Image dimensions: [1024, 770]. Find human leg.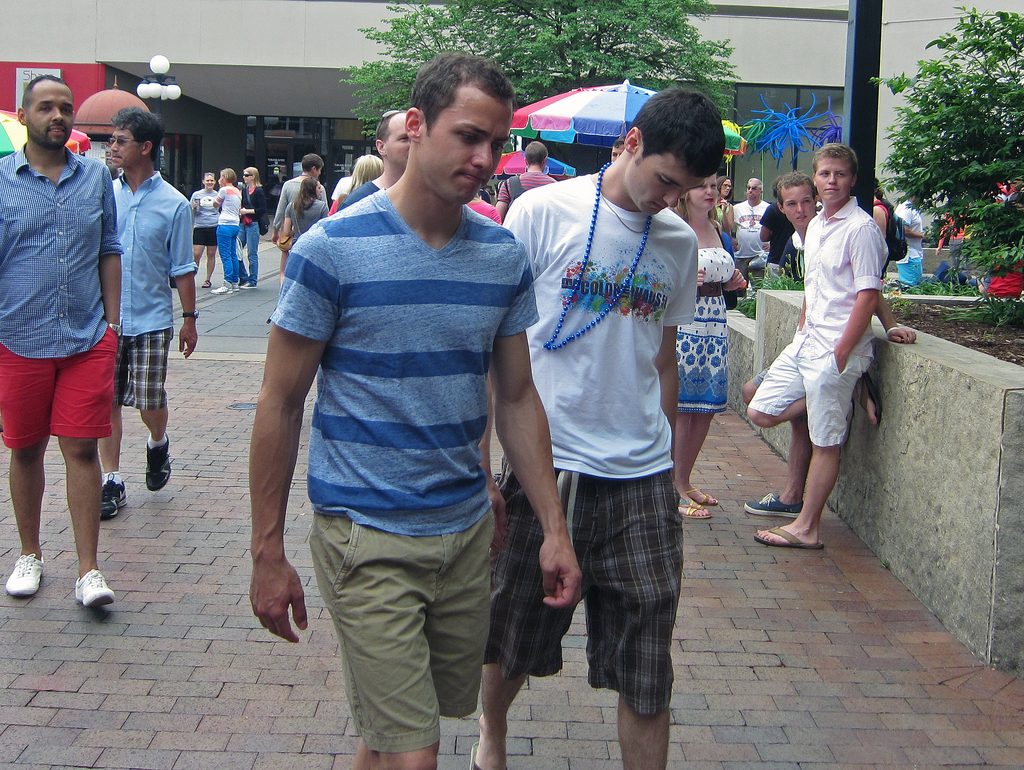
(x1=218, y1=230, x2=236, y2=293).
